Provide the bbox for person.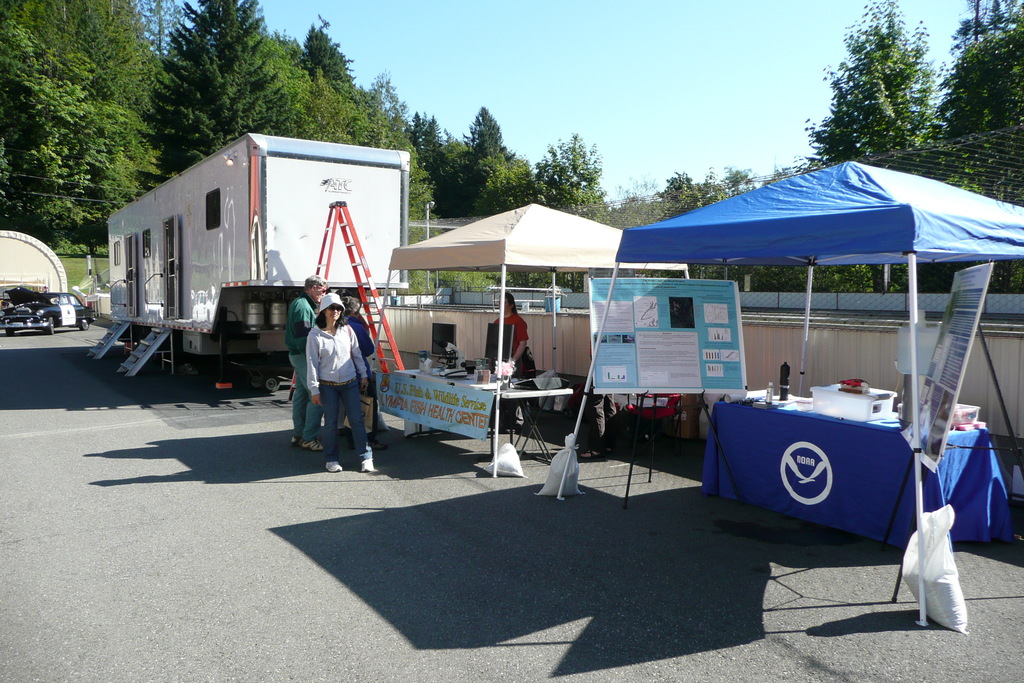
box=[284, 273, 329, 452].
